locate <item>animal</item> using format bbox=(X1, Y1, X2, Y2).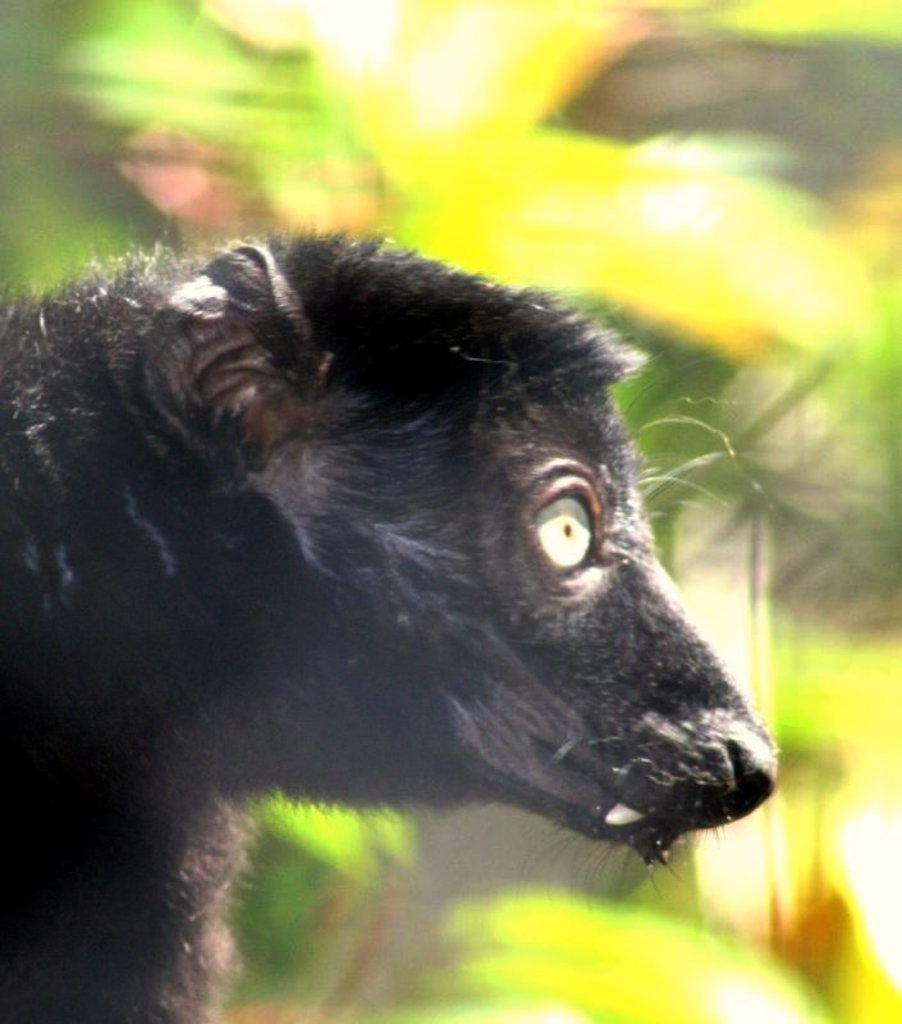
bbox=(0, 225, 783, 1023).
